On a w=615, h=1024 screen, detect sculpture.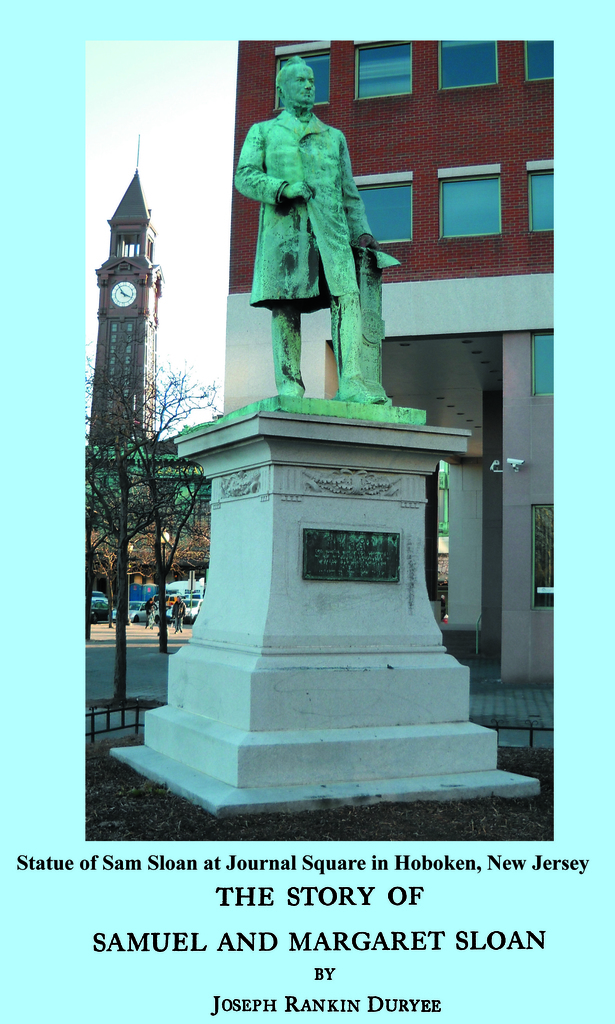
<region>228, 51, 402, 406</region>.
